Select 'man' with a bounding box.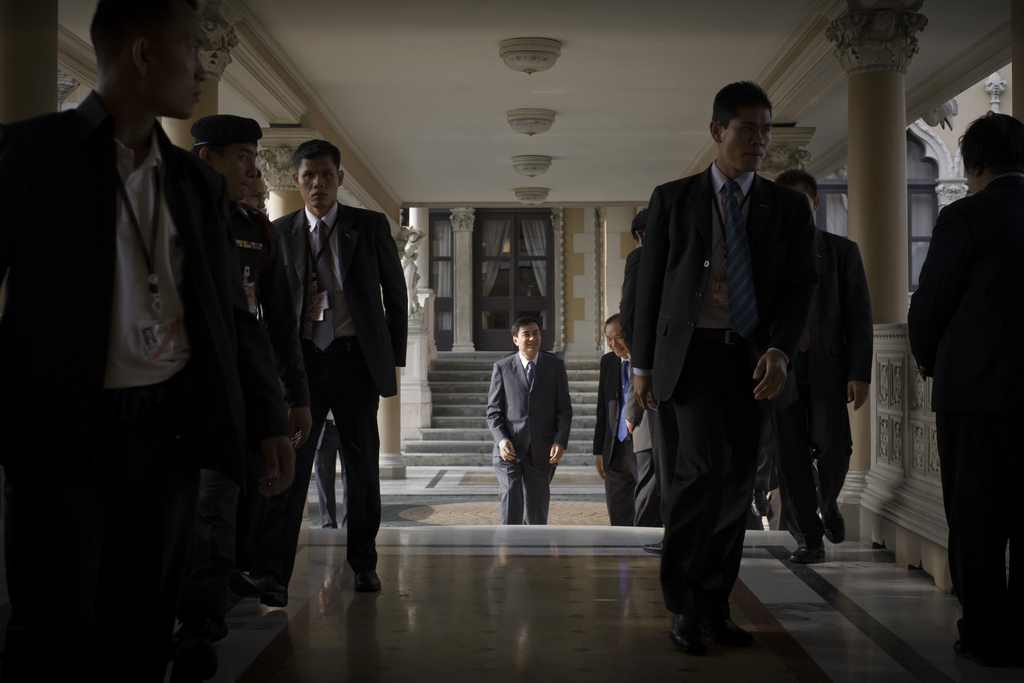
(186,117,295,593).
